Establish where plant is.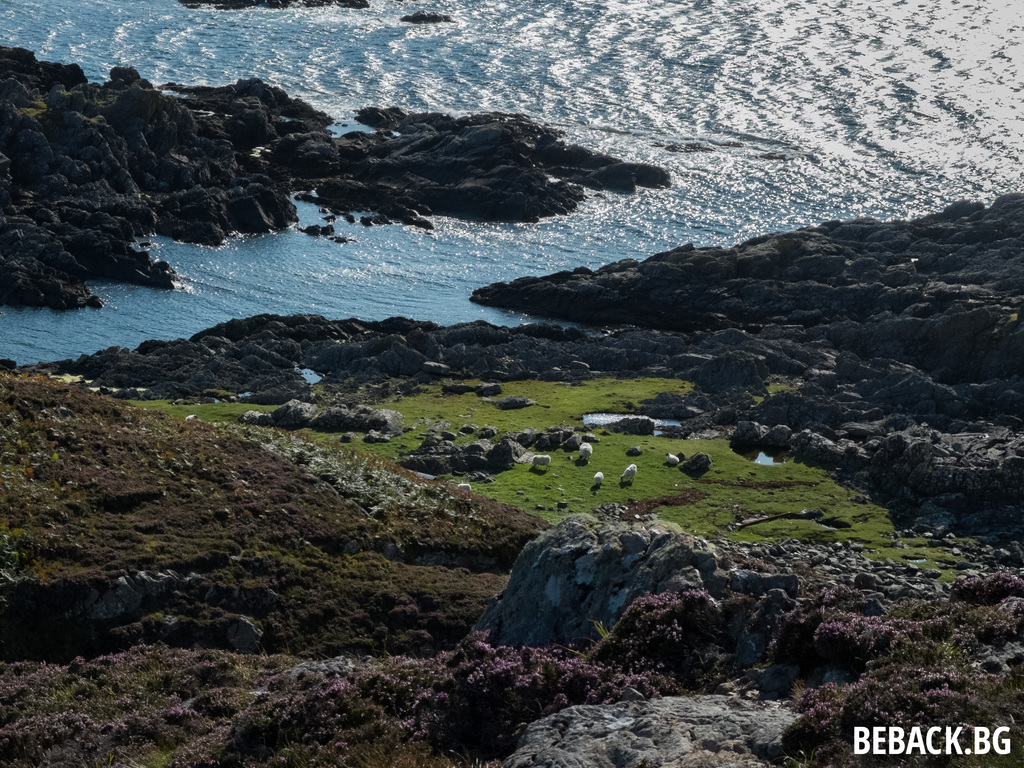
Established at [left=804, top=598, right=909, bottom=663].
